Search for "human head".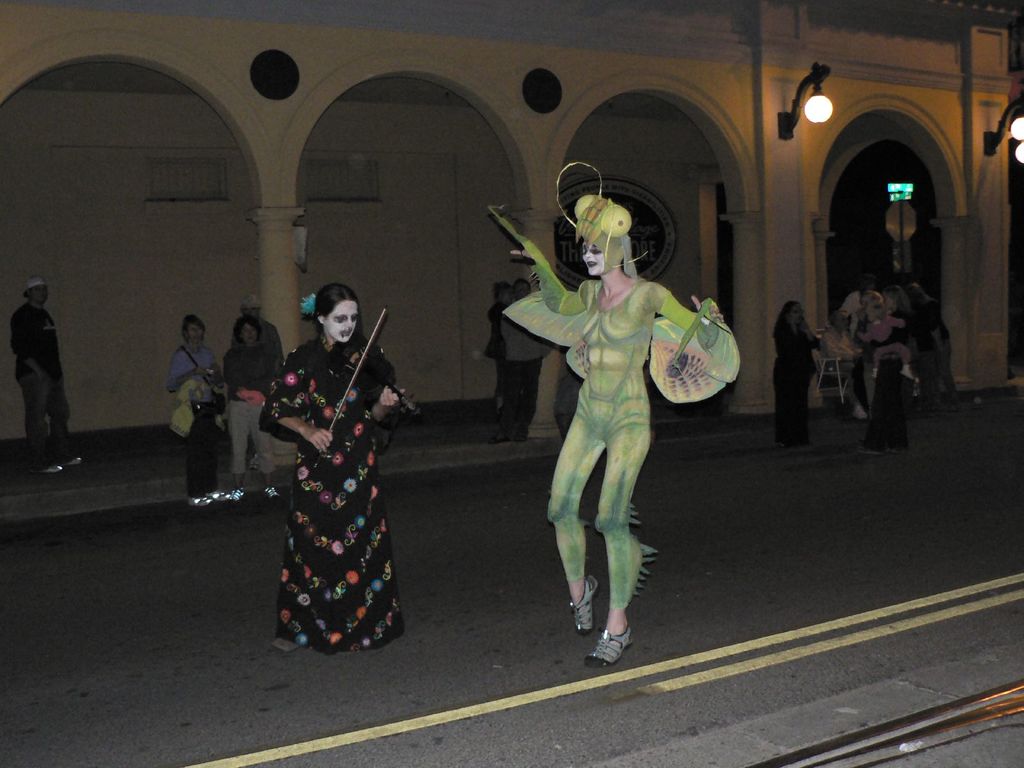
Found at 490, 282, 512, 305.
